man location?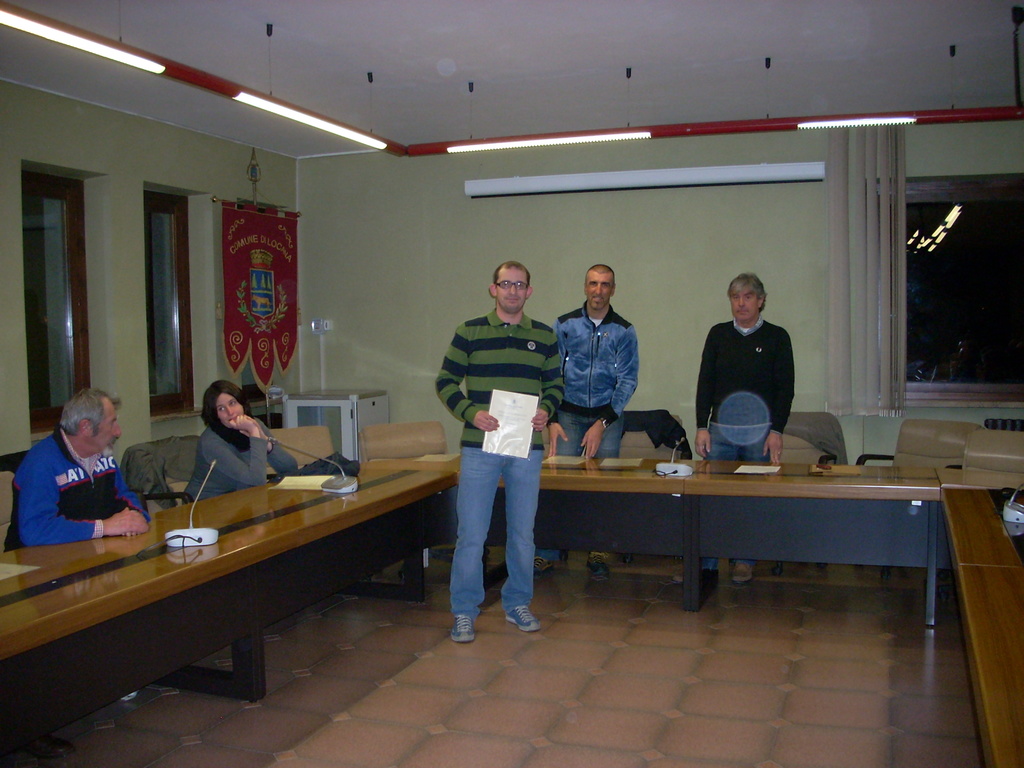
[431,249,566,639]
